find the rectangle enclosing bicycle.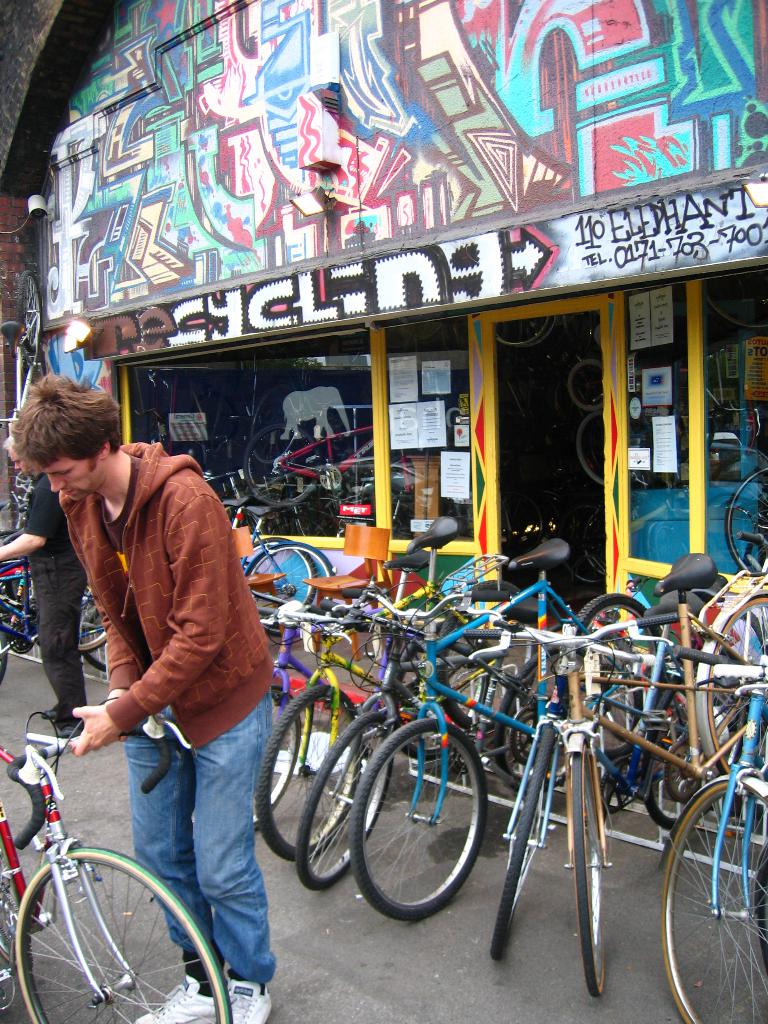
box(2, 566, 111, 675).
